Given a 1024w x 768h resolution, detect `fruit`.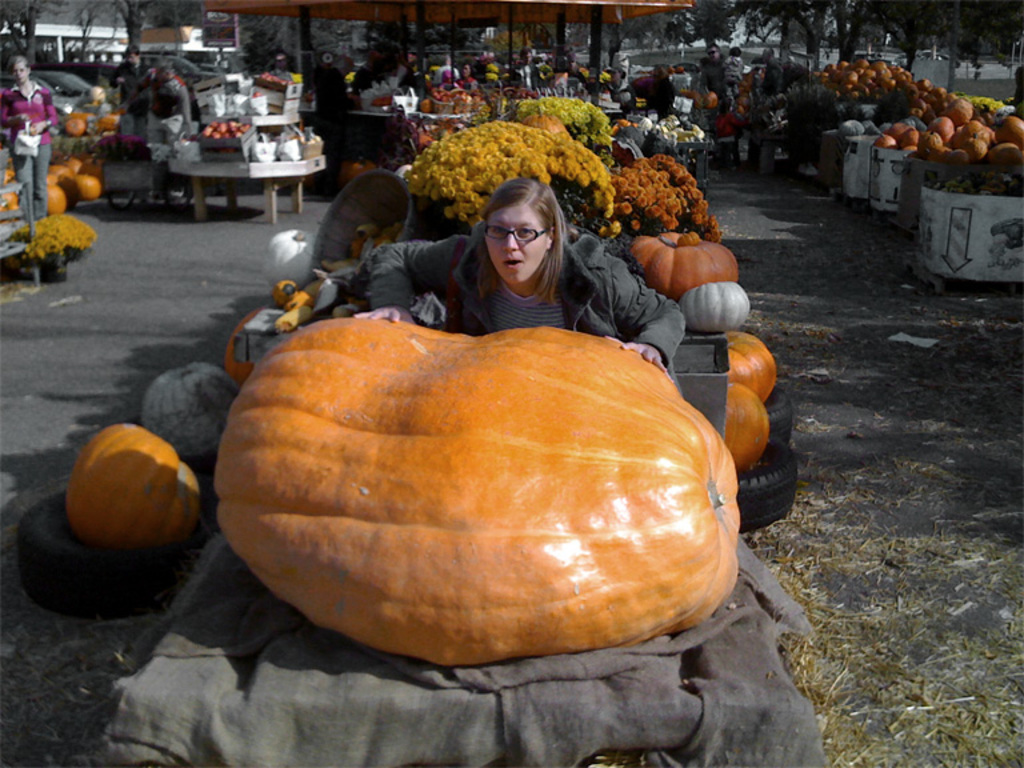
184,308,779,688.
